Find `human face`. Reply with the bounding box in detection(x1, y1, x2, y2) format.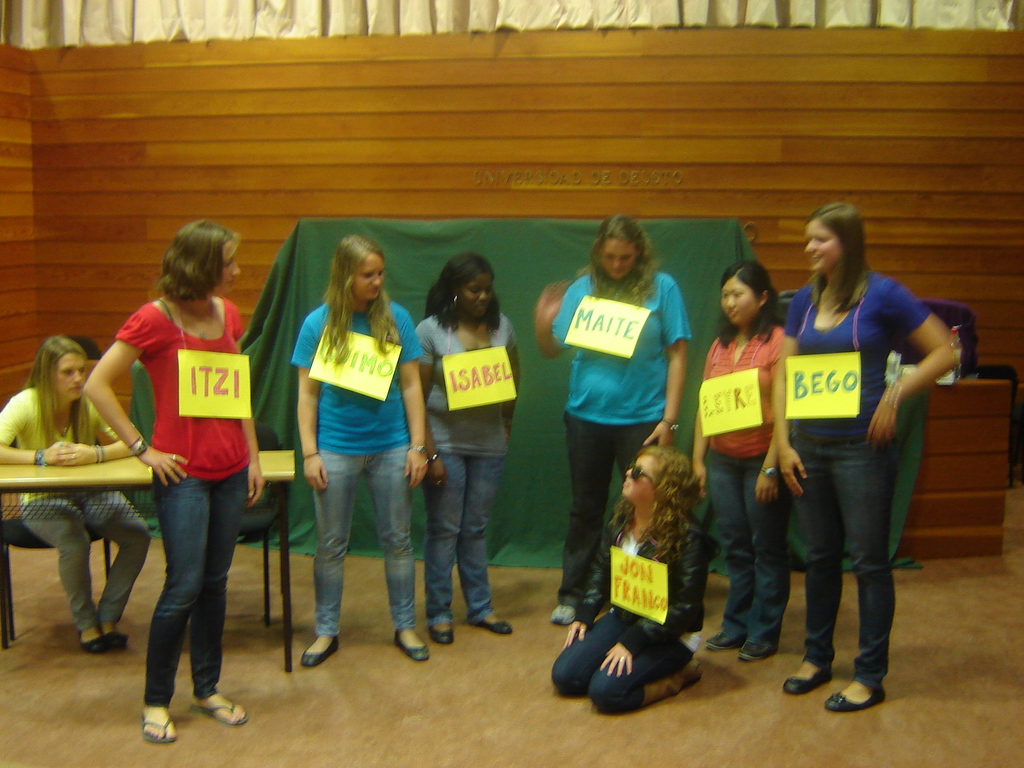
detection(361, 253, 384, 302).
